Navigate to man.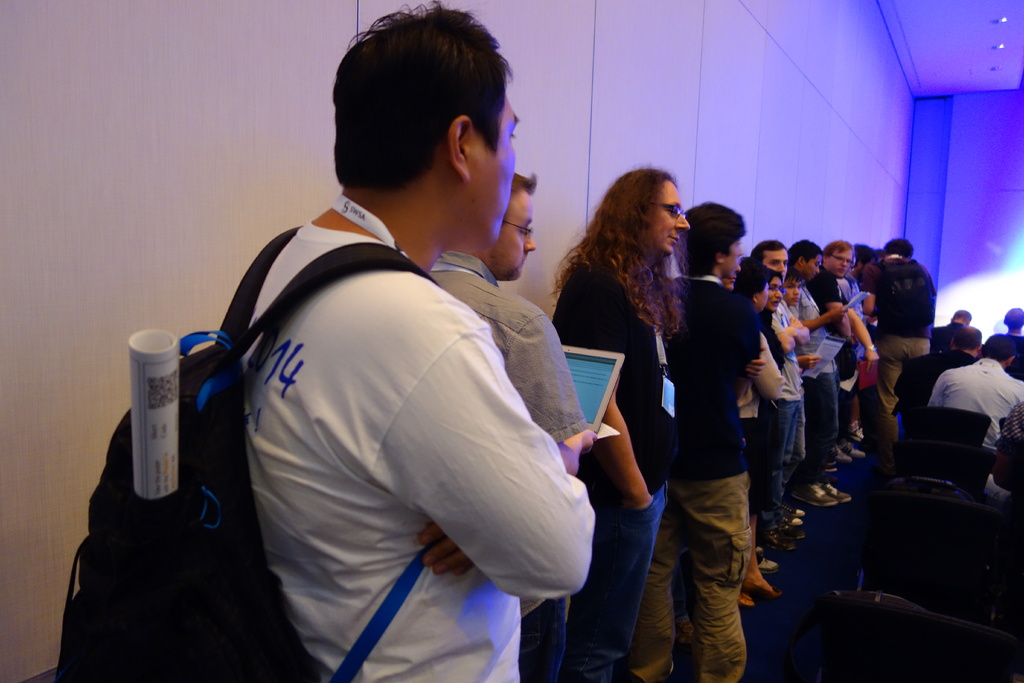
Navigation target: 984,306,1023,374.
